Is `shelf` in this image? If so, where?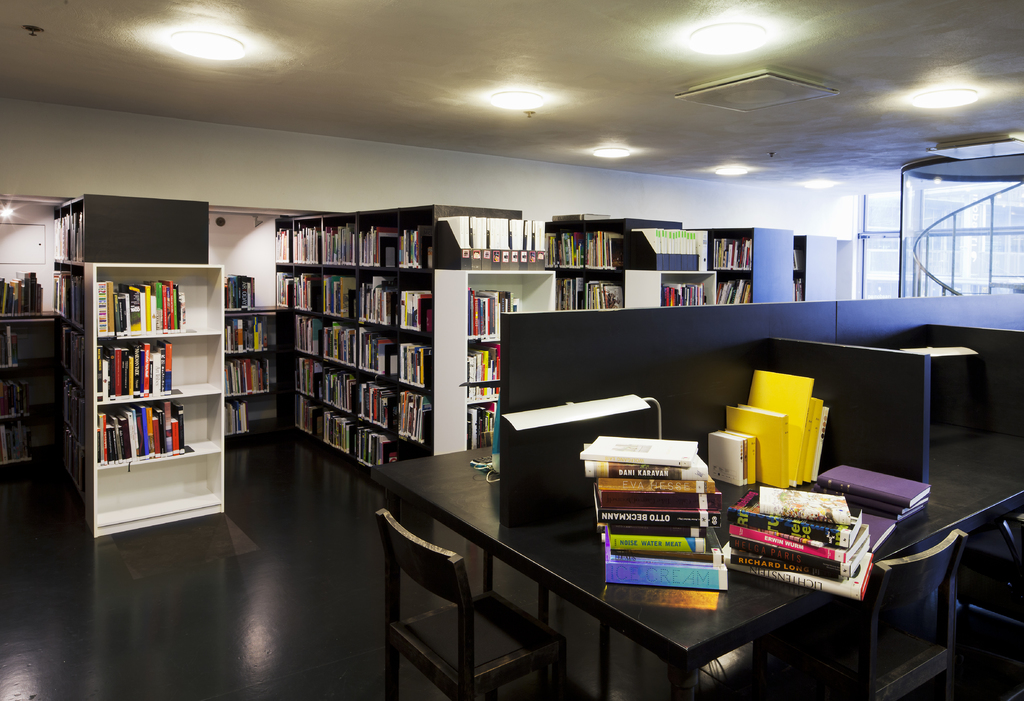
Yes, at <bbox>541, 225, 627, 270</bbox>.
